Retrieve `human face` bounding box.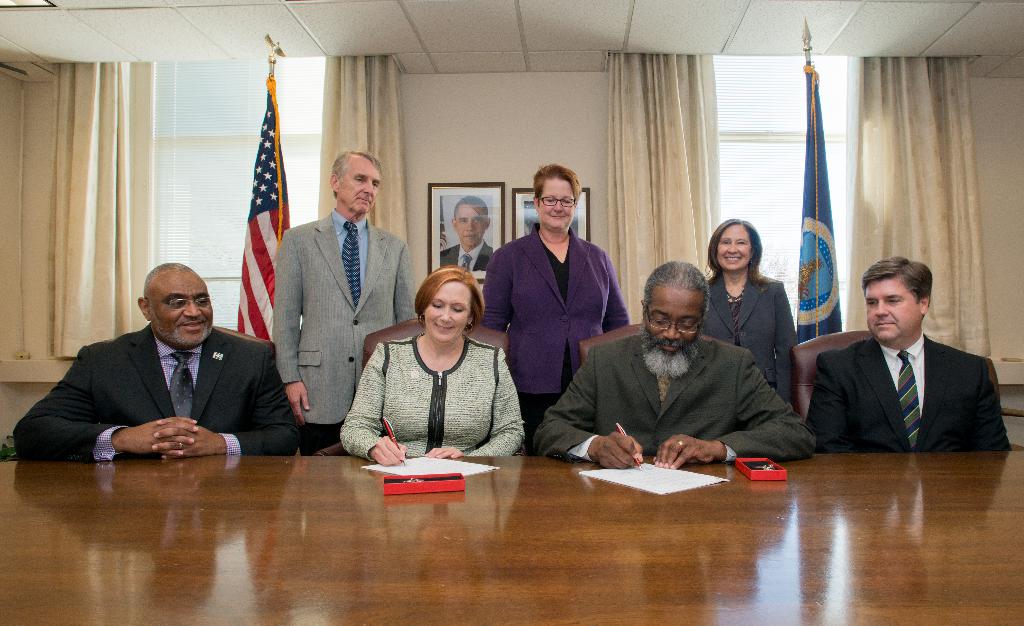
Bounding box: x1=419, y1=284, x2=484, y2=337.
